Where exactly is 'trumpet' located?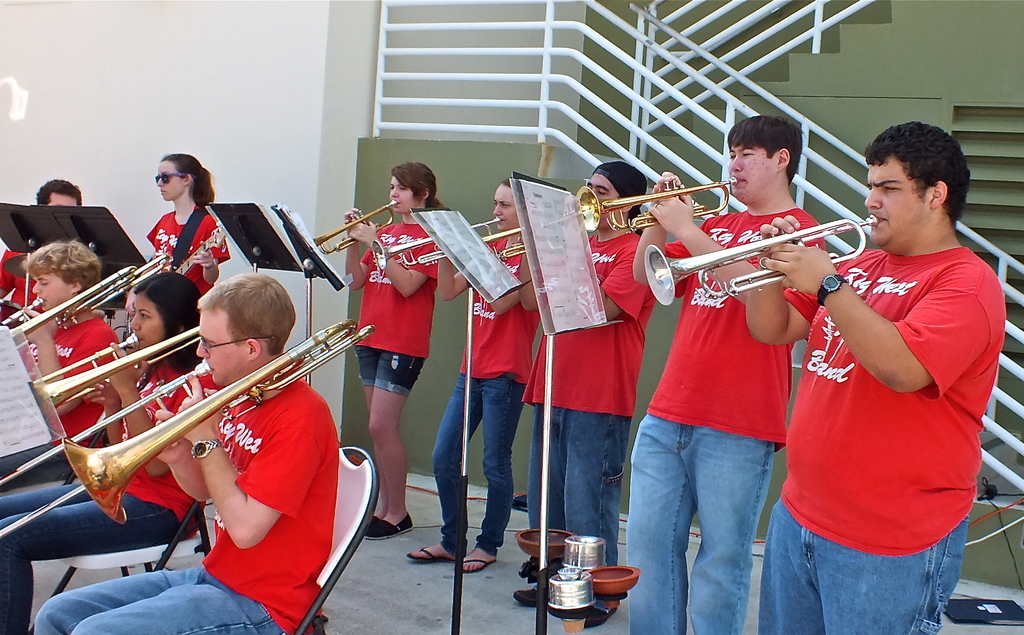
Its bounding box is BBox(61, 319, 374, 524).
